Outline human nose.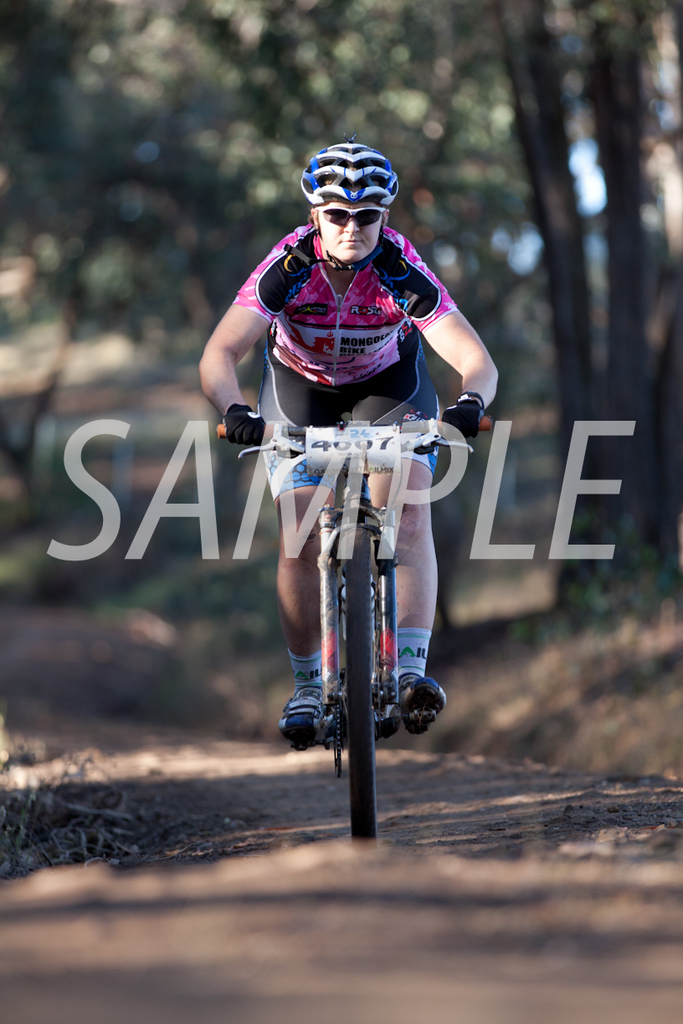
Outline: bbox(337, 215, 364, 233).
